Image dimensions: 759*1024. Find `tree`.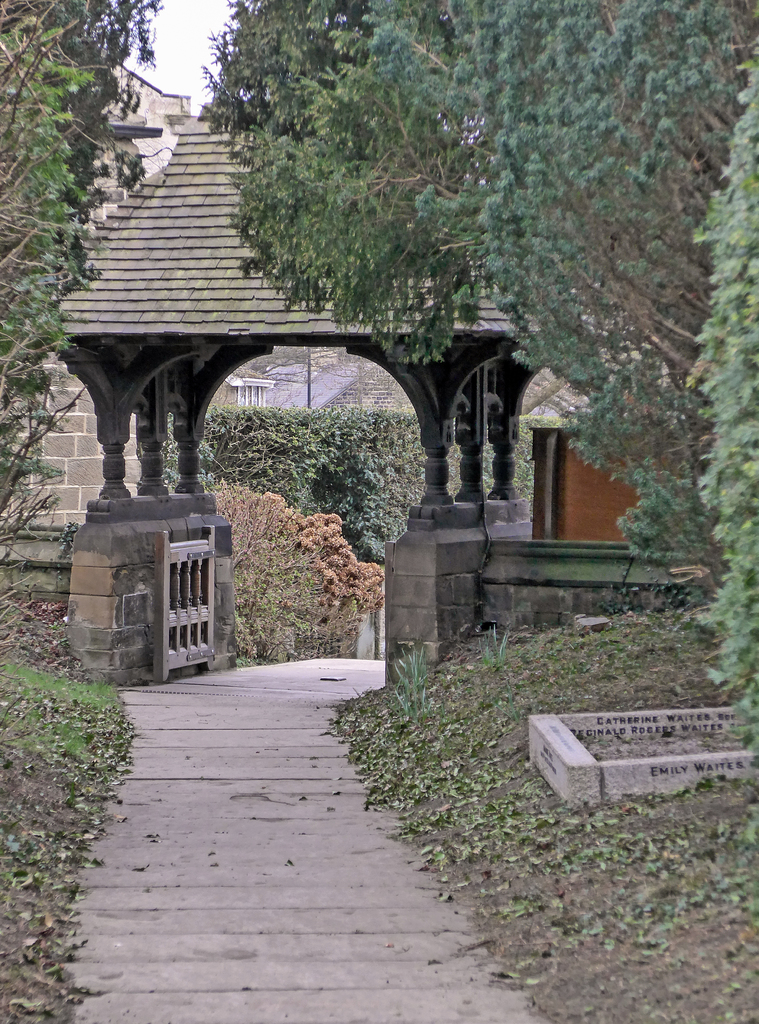
l=597, t=291, r=735, b=603.
